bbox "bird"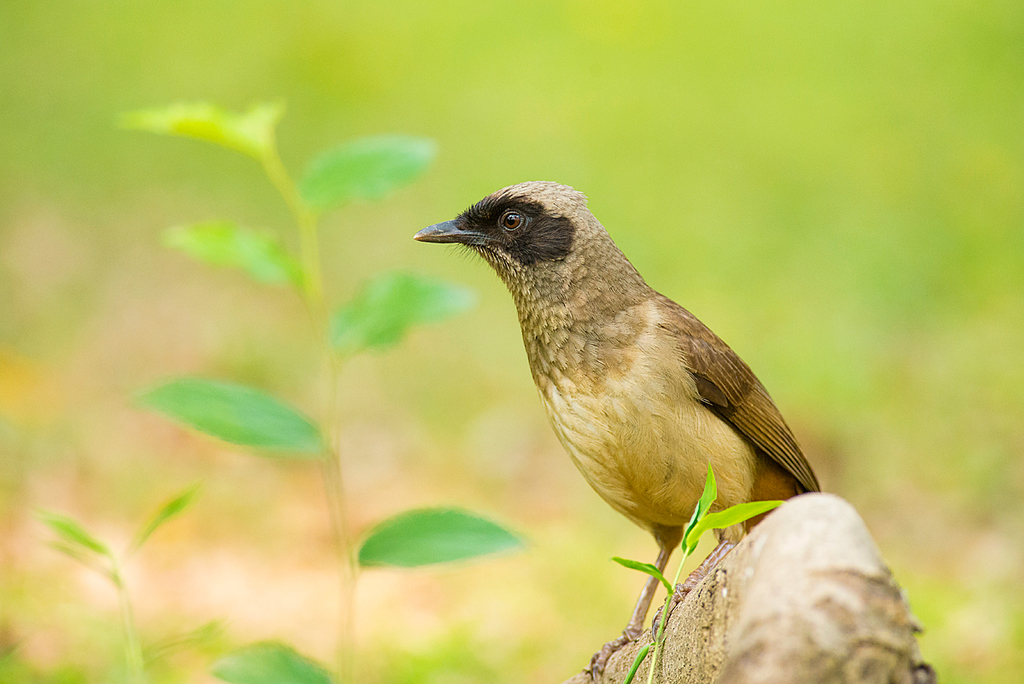
Rect(408, 173, 841, 595)
